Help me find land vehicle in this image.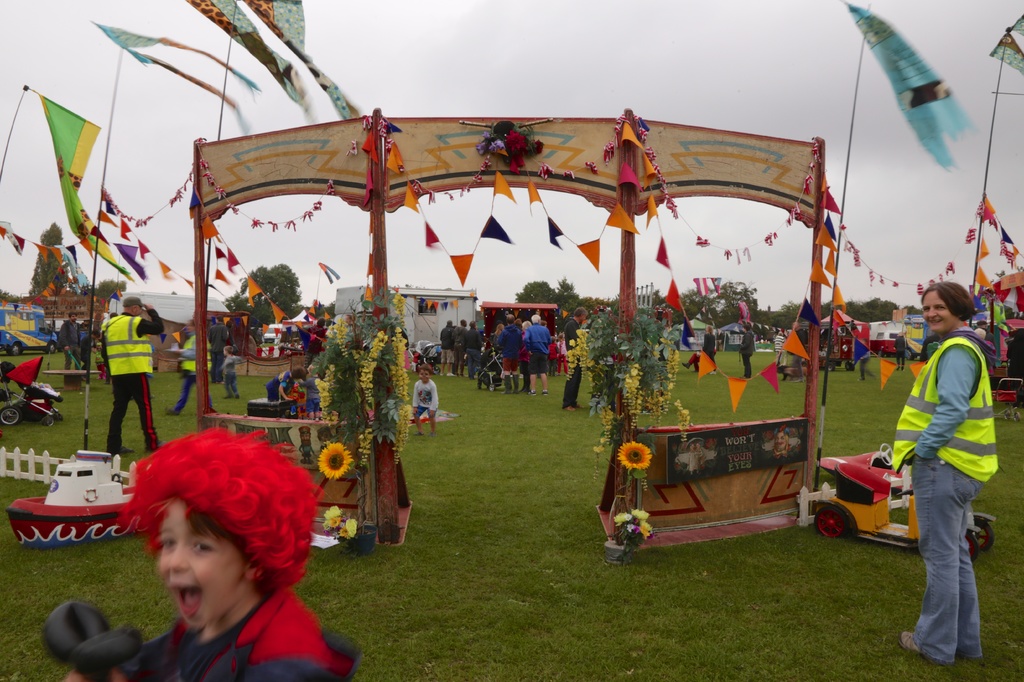
Found it: locate(0, 297, 61, 353).
